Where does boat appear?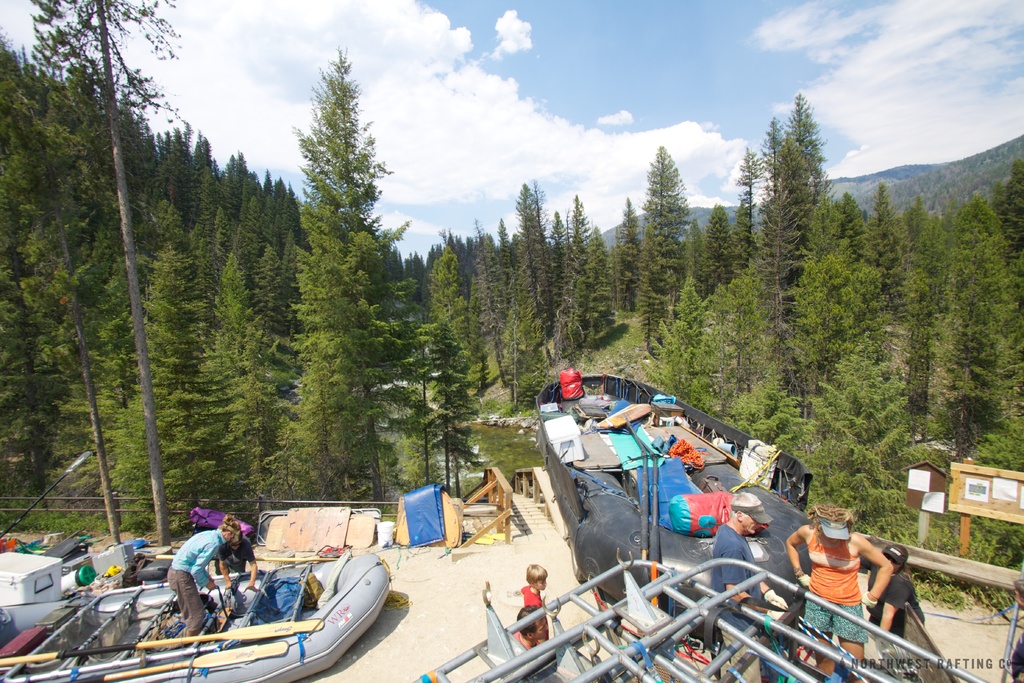
Appears at [60,545,401,672].
